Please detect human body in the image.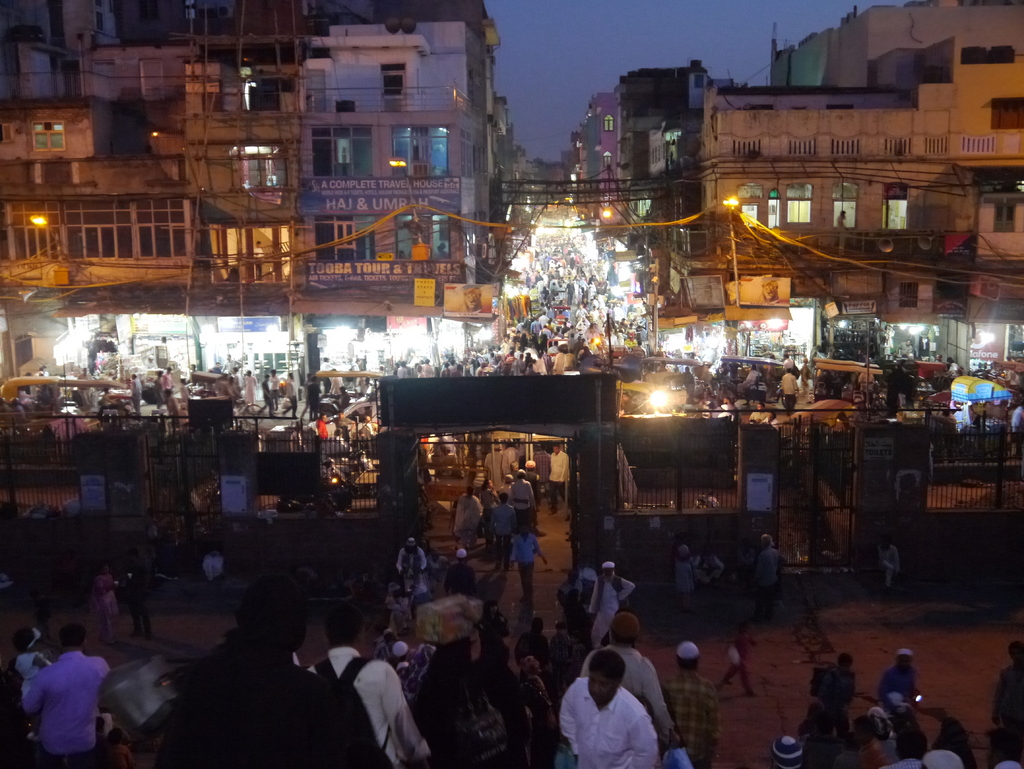
bbox=[768, 736, 804, 768].
